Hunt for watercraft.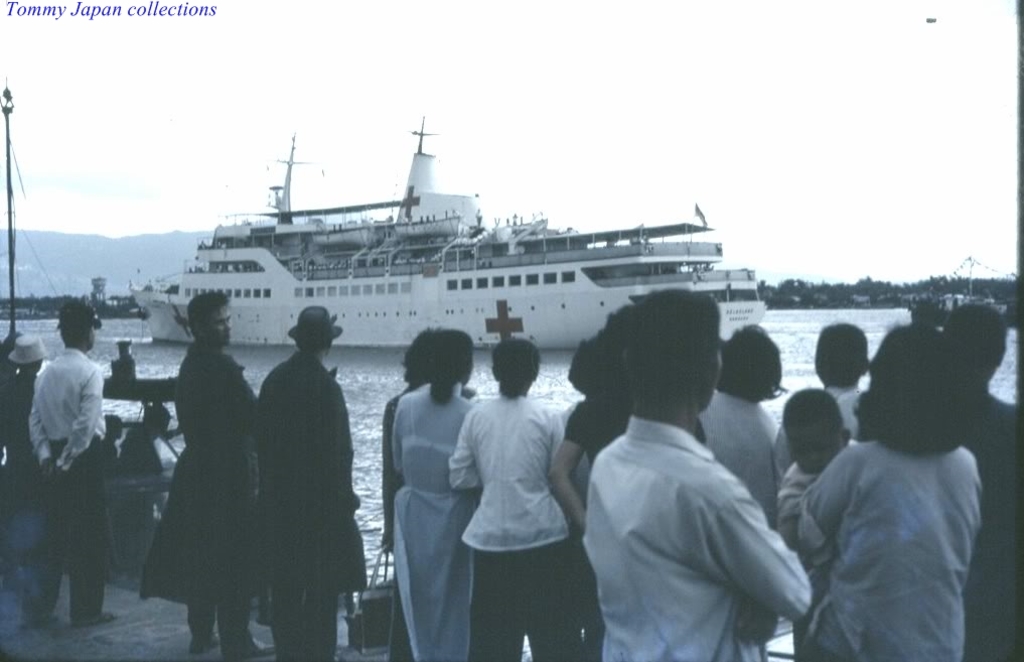
Hunted down at left=177, top=127, right=774, bottom=387.
